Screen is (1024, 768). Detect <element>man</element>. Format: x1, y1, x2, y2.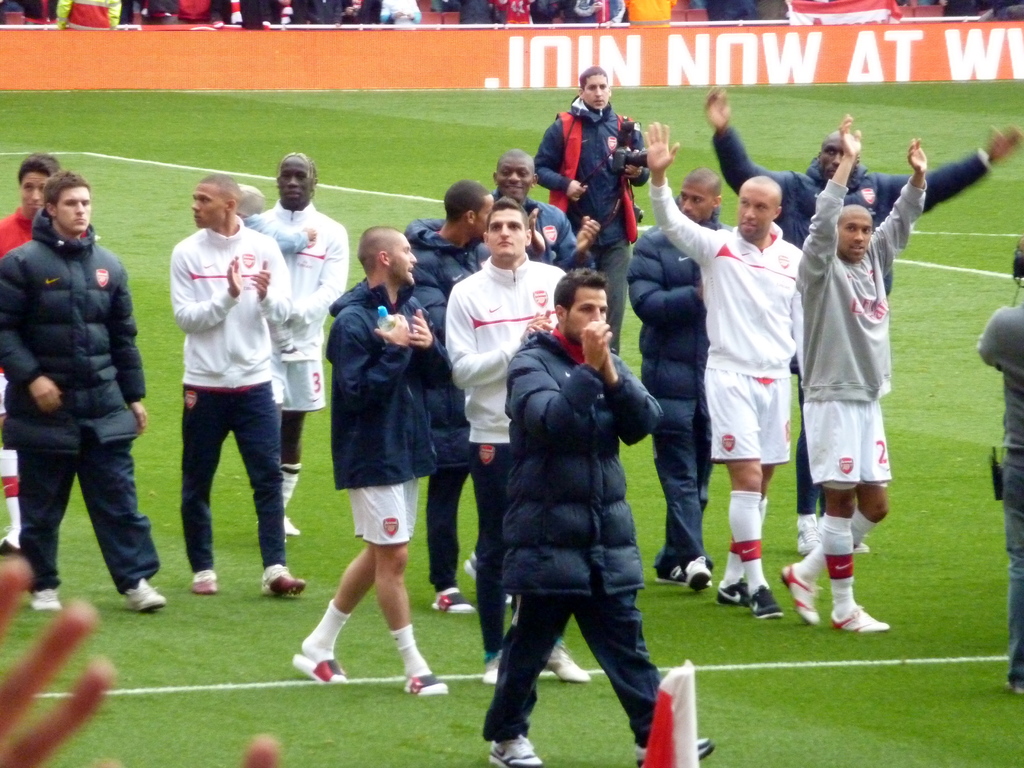
632, 165, 735, 586.
